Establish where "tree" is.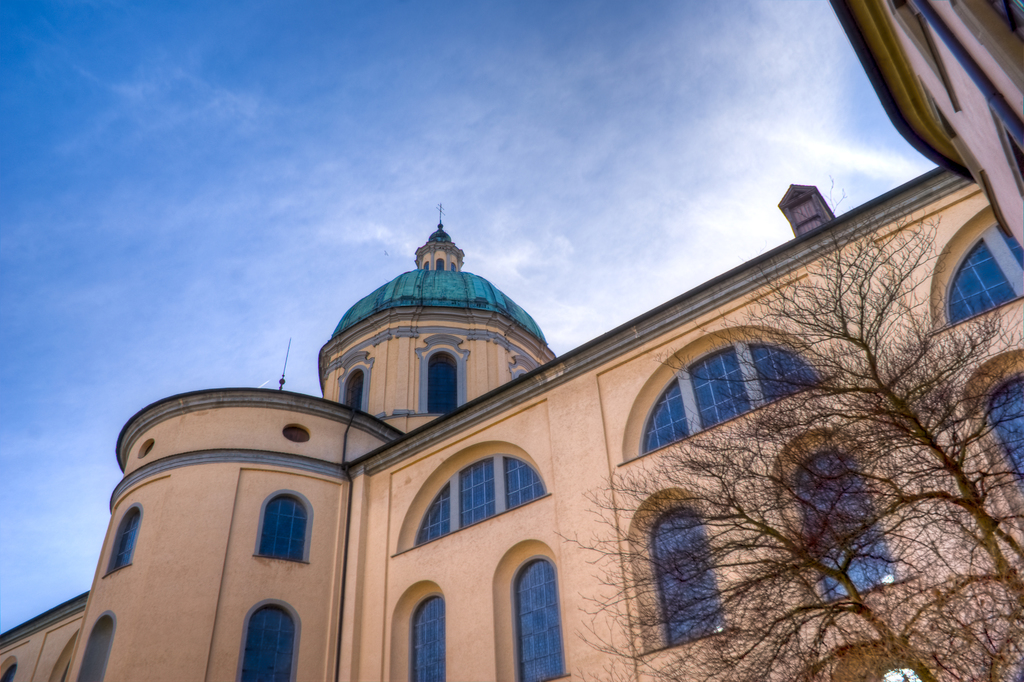
Established at x1=548 y1=172 x2=1023 y2=681.
